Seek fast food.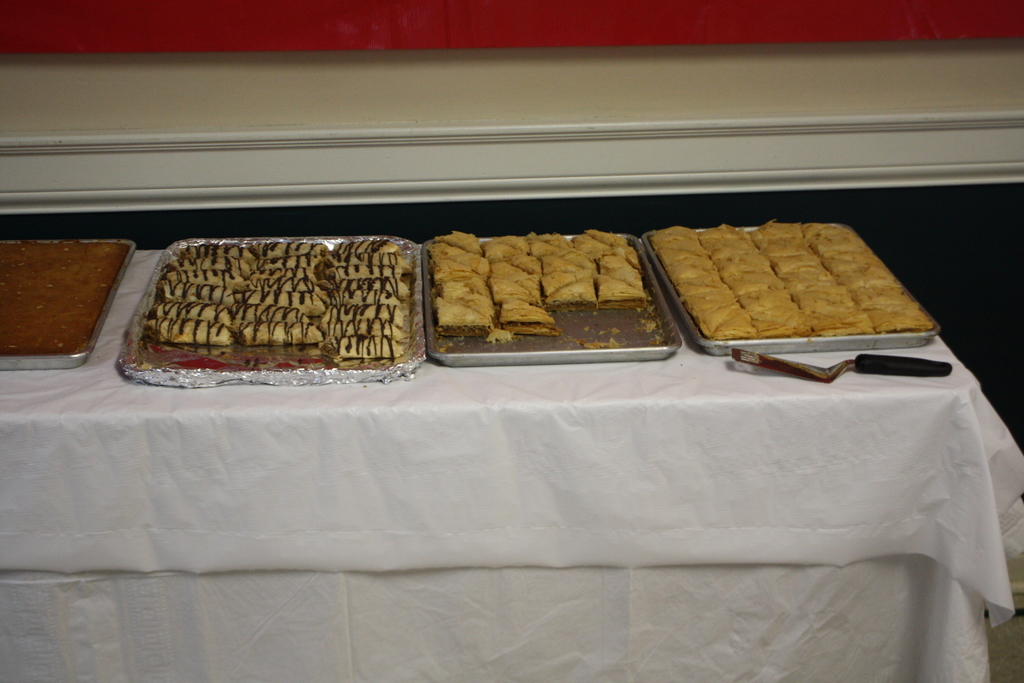
left=805, top=225, right=860, bottom=242.
